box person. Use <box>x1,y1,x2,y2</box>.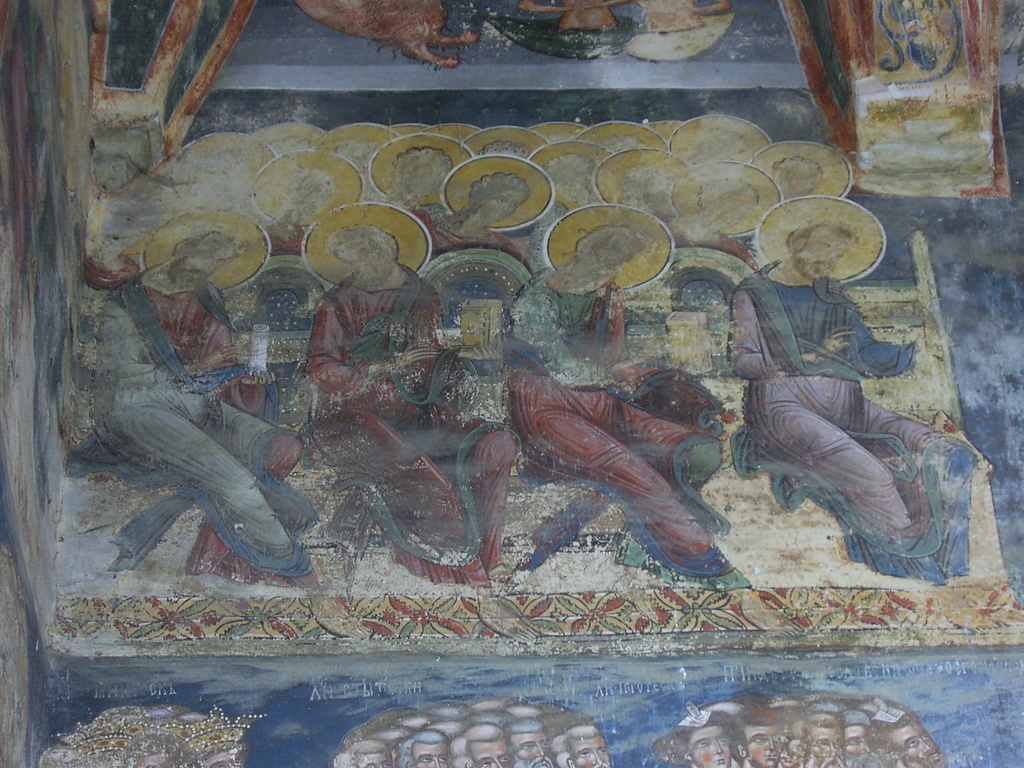
<box>267,161,334,247</box>.
